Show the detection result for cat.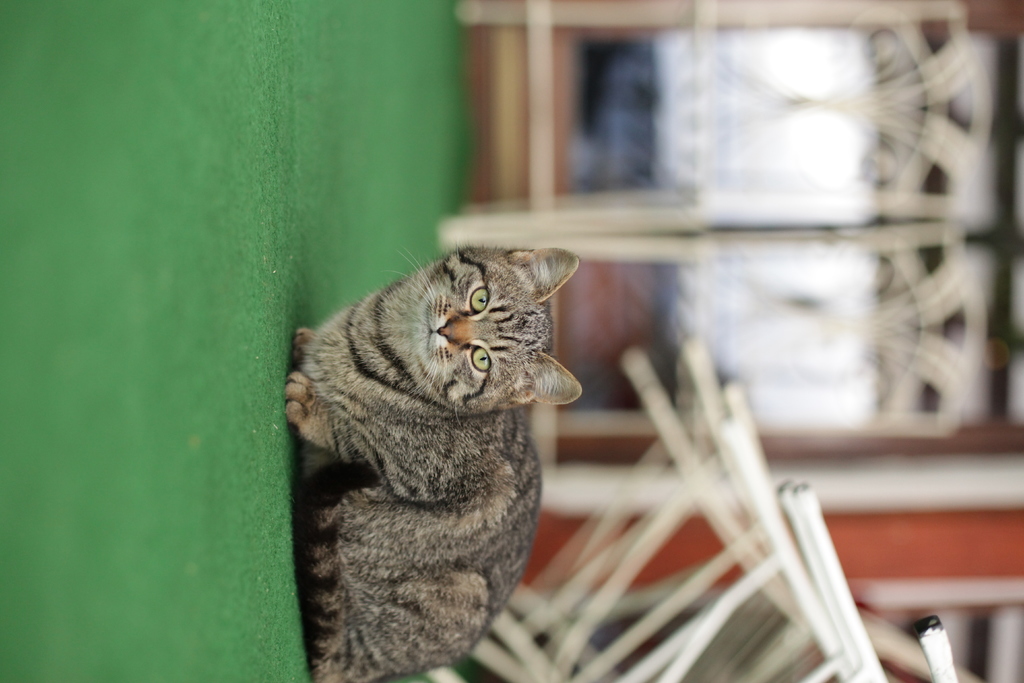
287,247,582,682.
